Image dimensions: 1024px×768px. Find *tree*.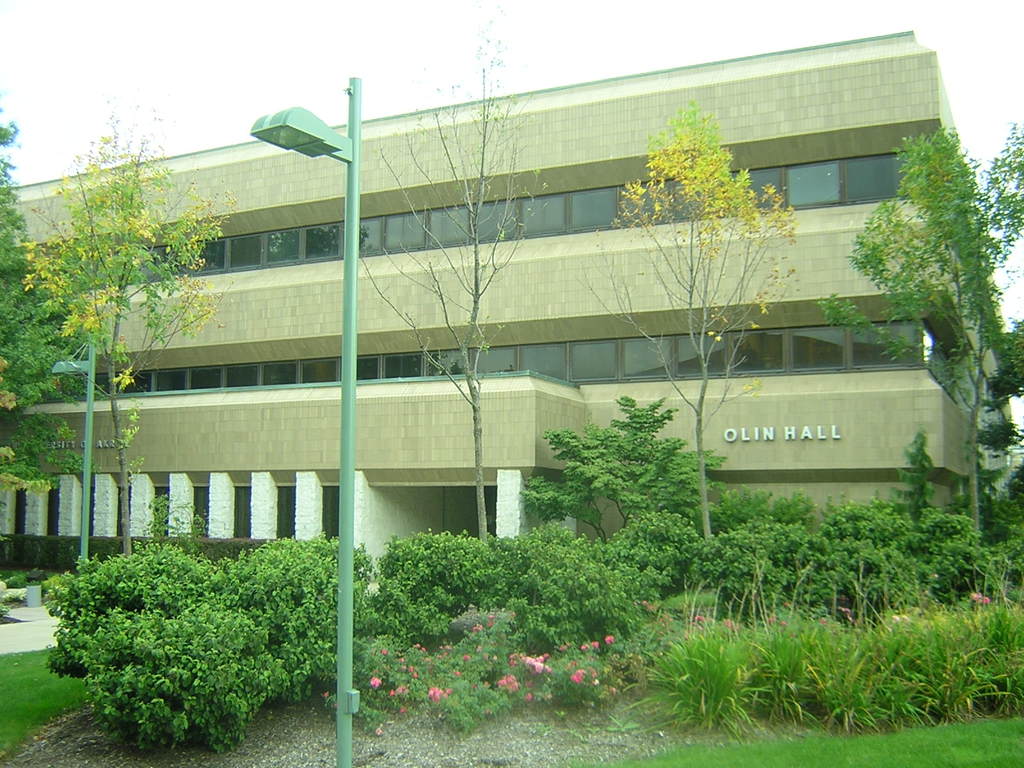
{"left": 820, "top": 125, "right": 1023, "bottom": 565}.
